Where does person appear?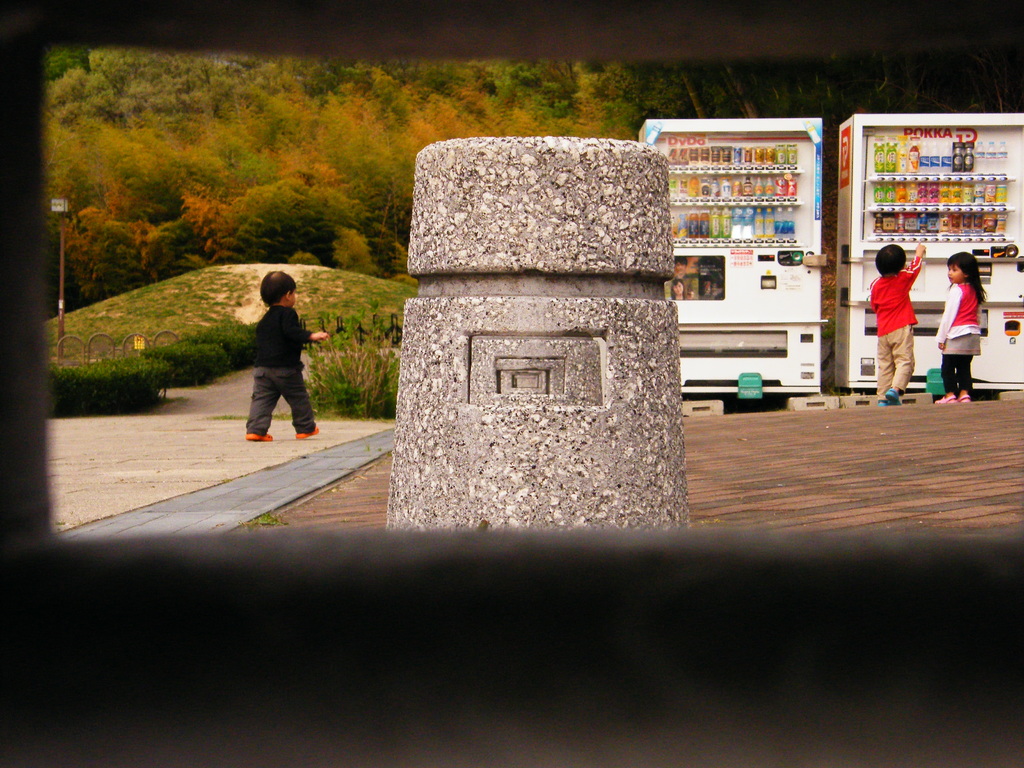
Appears at region(245, 268, 327, 441).
